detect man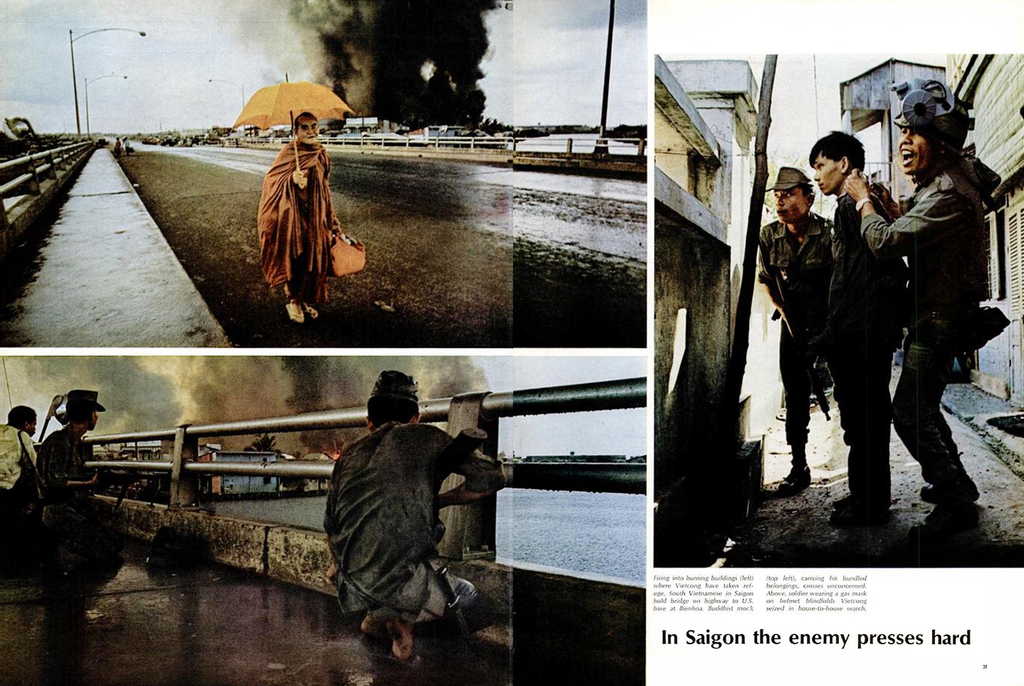
<bbox>840, 69, 1008, 508</bbox>
